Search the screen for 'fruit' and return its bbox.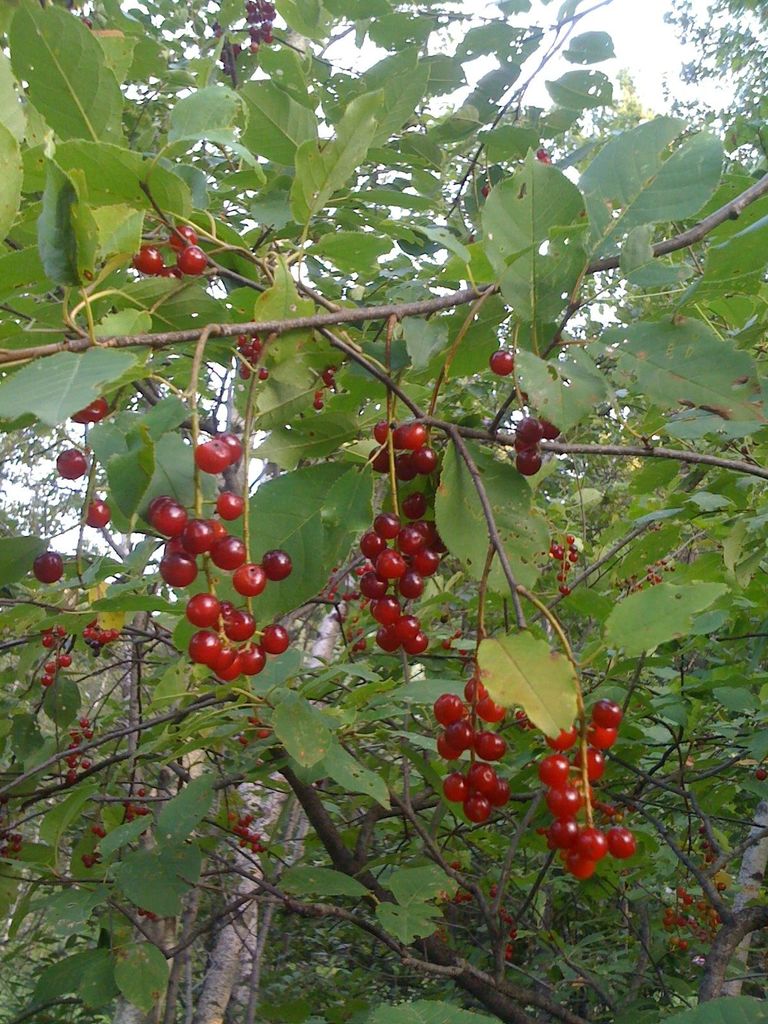
Found: box=[252, 725, 273, 739].
